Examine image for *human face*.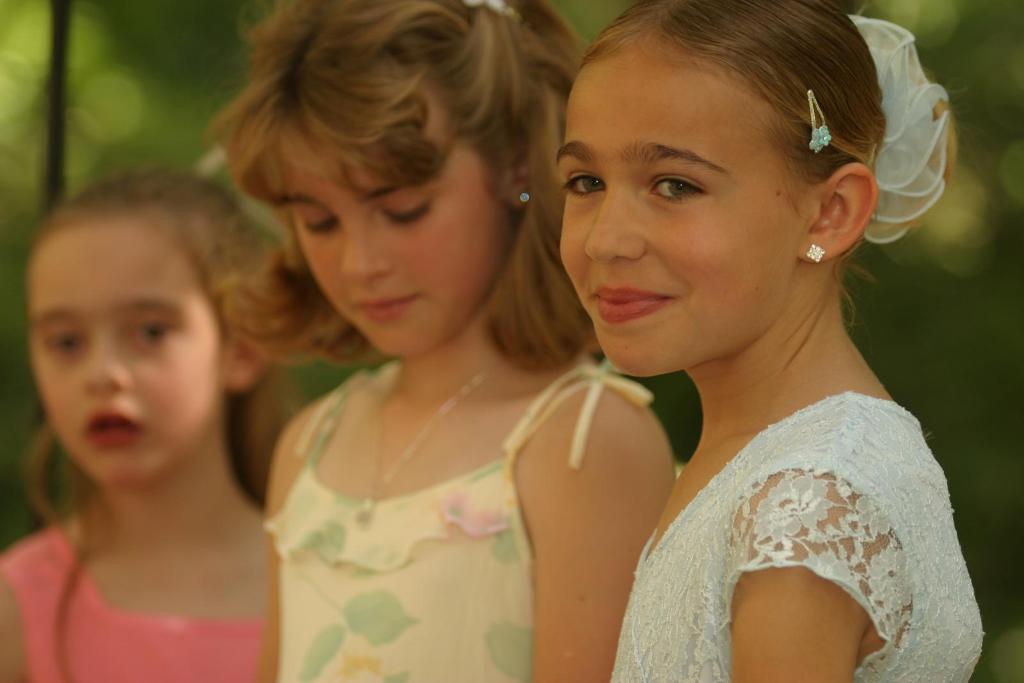
Examination result: (26,220,223,485).
